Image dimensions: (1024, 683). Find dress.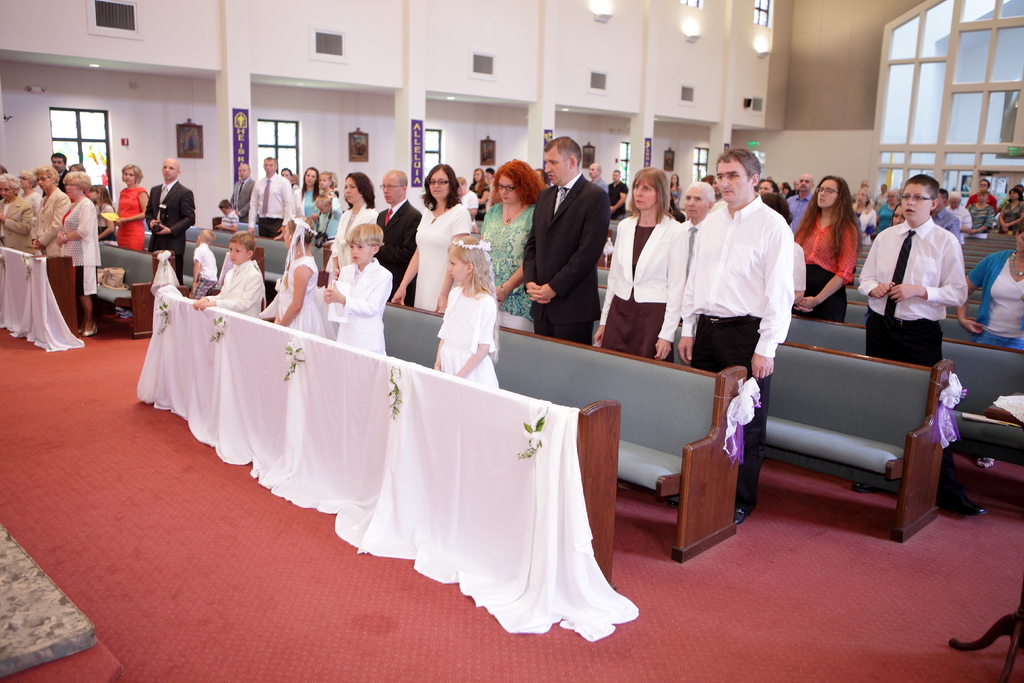
select_region(415, 206, 470, 308).
